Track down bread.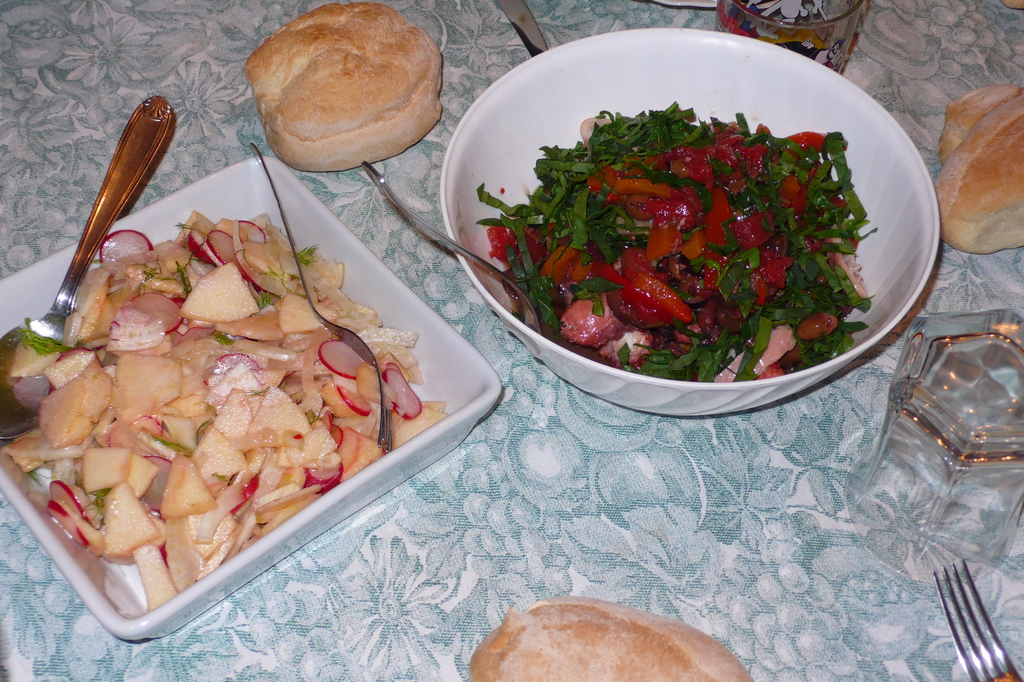
Tracked to detection(240, 6, 438, 168).
